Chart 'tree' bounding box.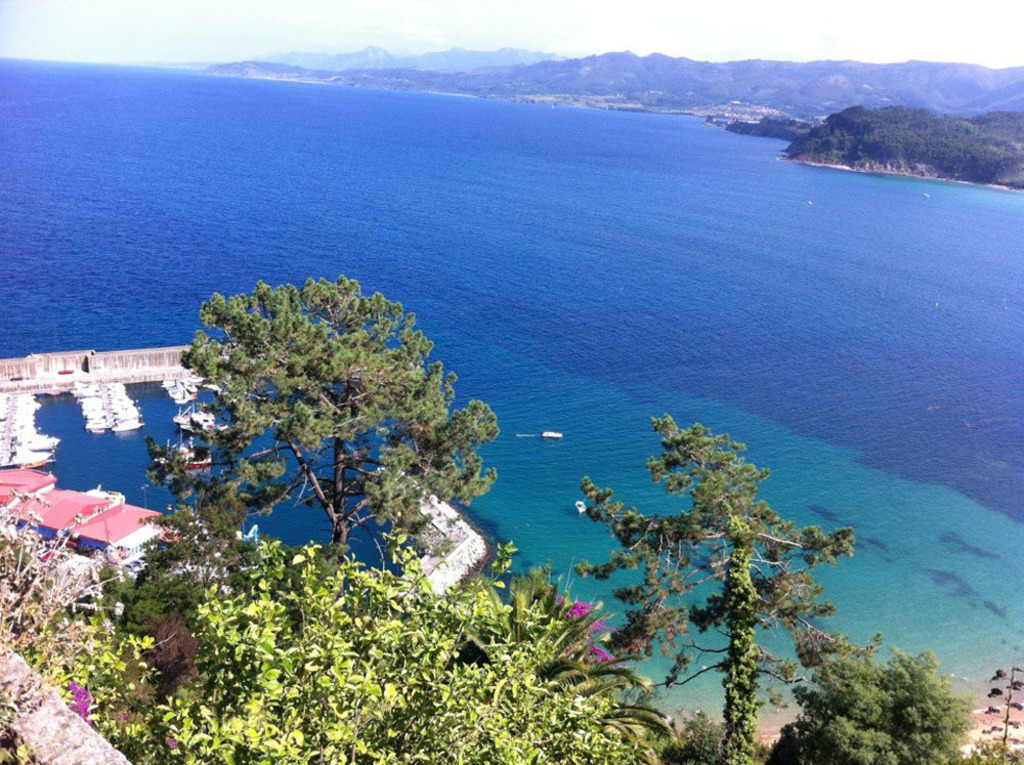
Charted: x1=148 y1=554 x2=674 y2=764.
